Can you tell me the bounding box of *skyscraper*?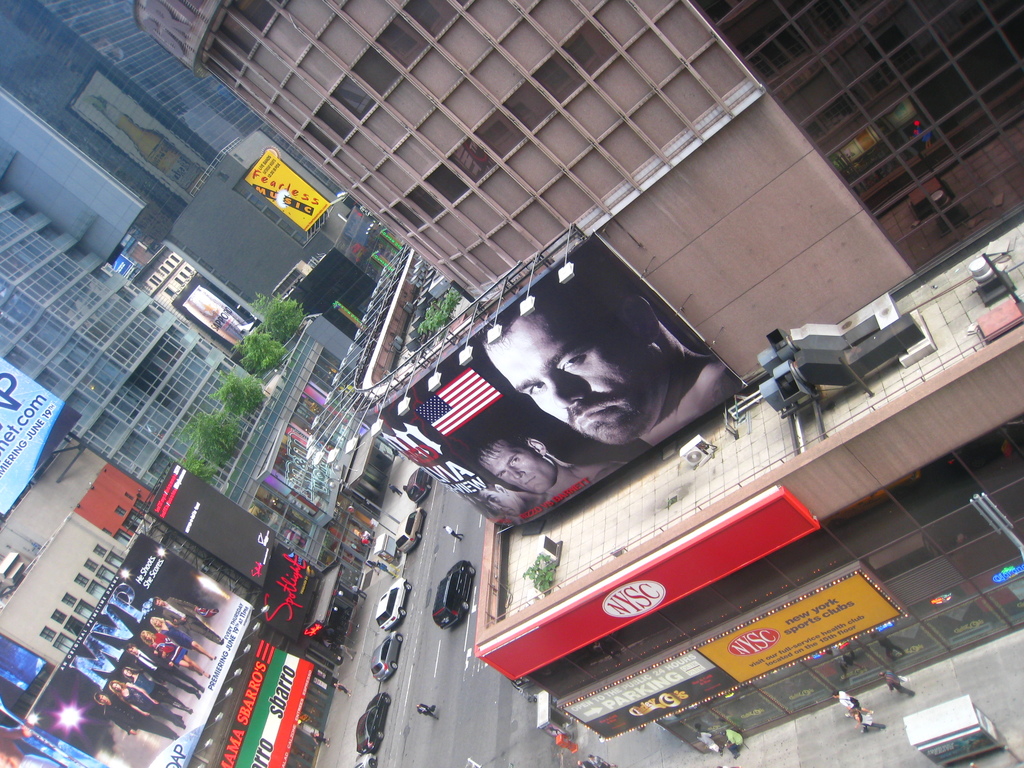
left=12, top=0, right=378, bottom=262.
